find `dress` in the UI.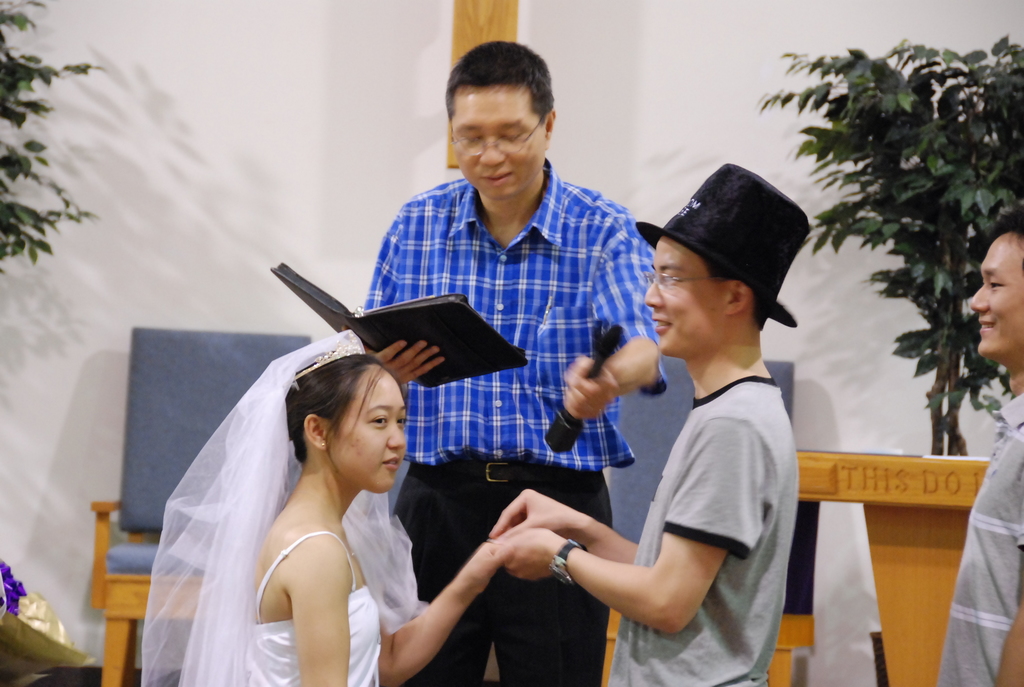
UI element at bbox=[132, 323, 447, 686].
